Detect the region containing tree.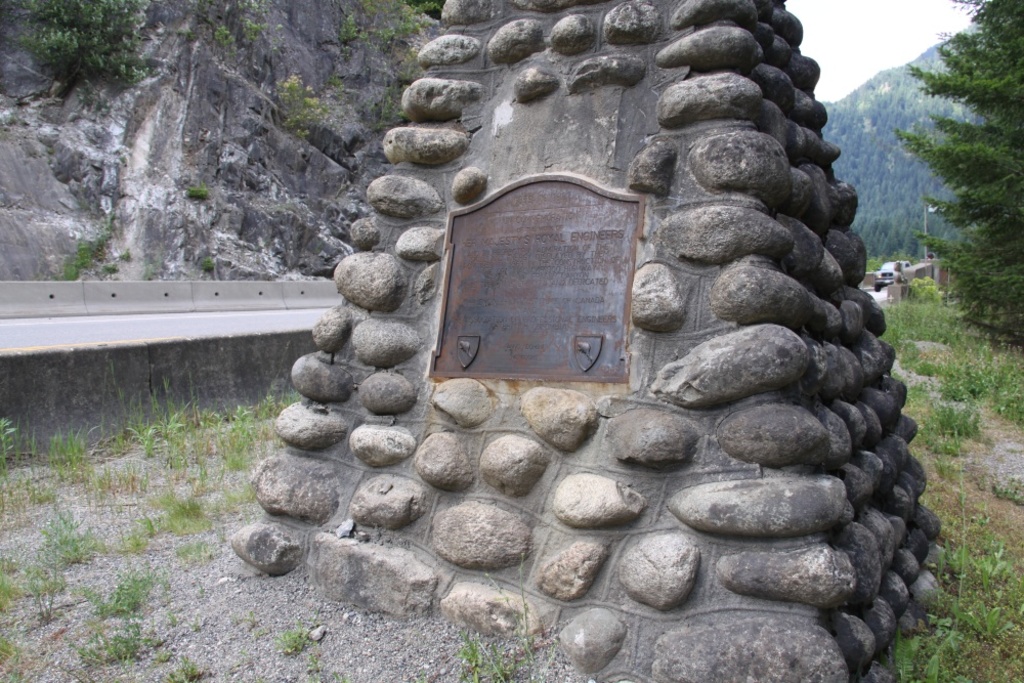
bbox(907, 9, 1015, 287).
